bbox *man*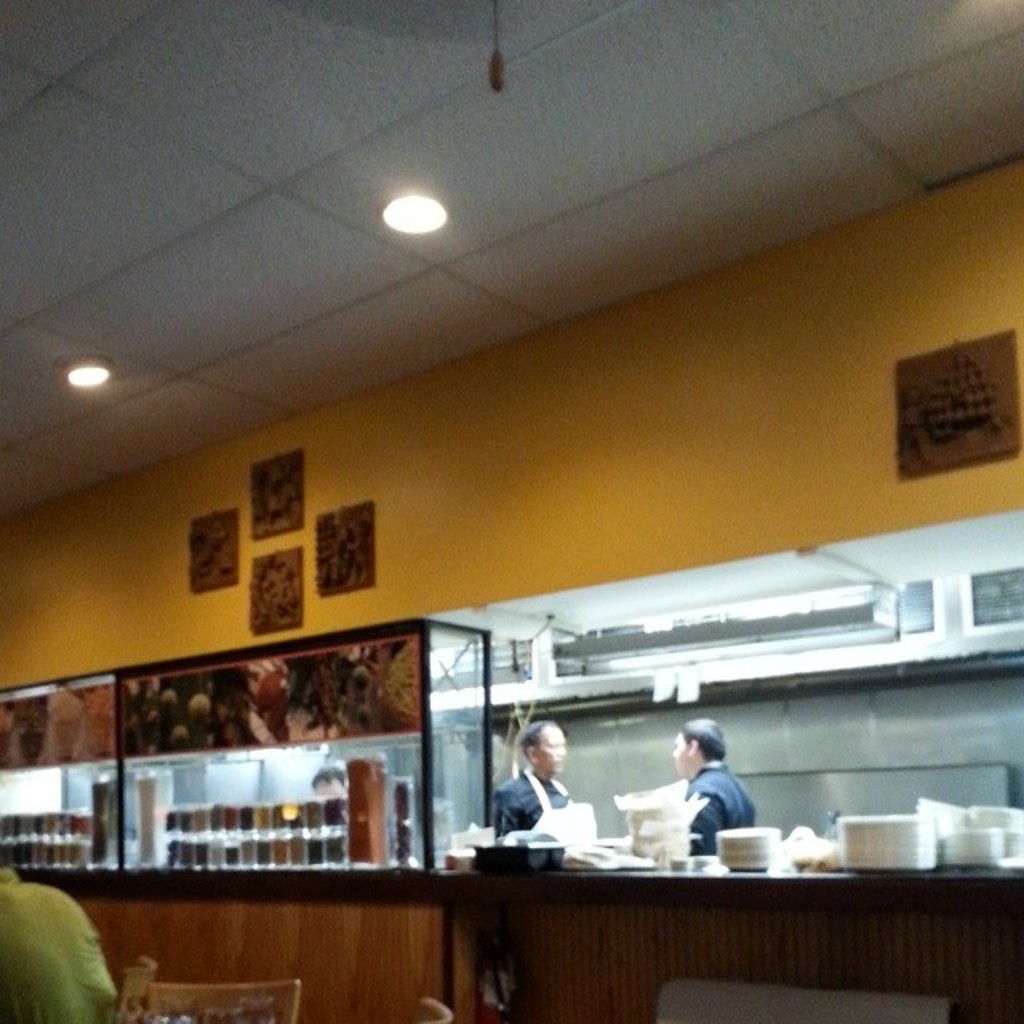
(310, 765, 346, 842)
